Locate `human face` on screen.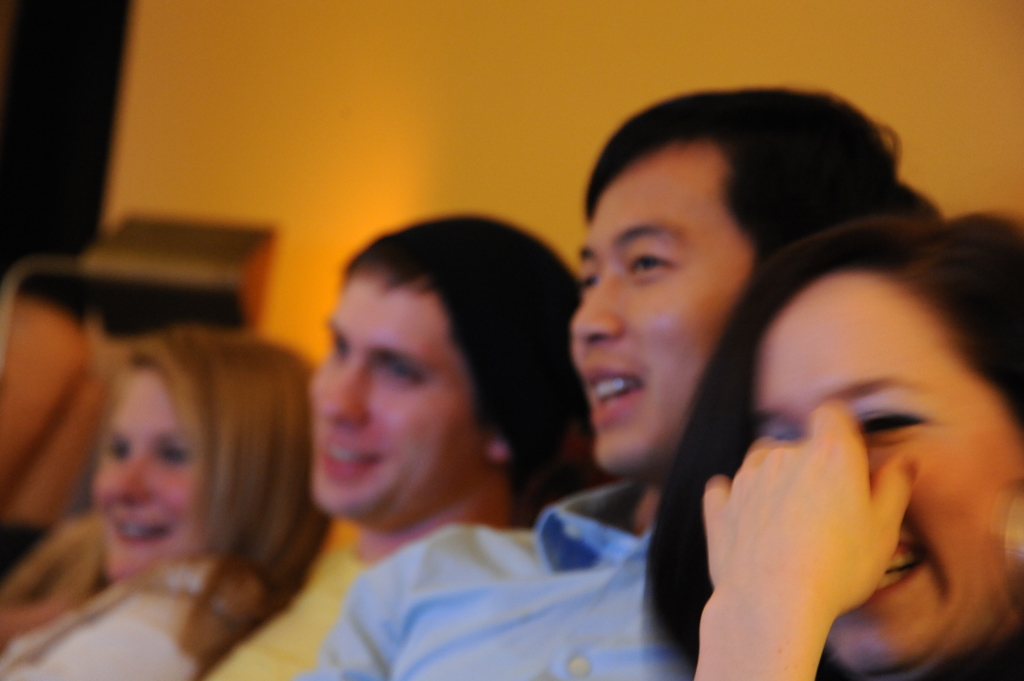
On screen at box=[568, 138, 758, 480].
